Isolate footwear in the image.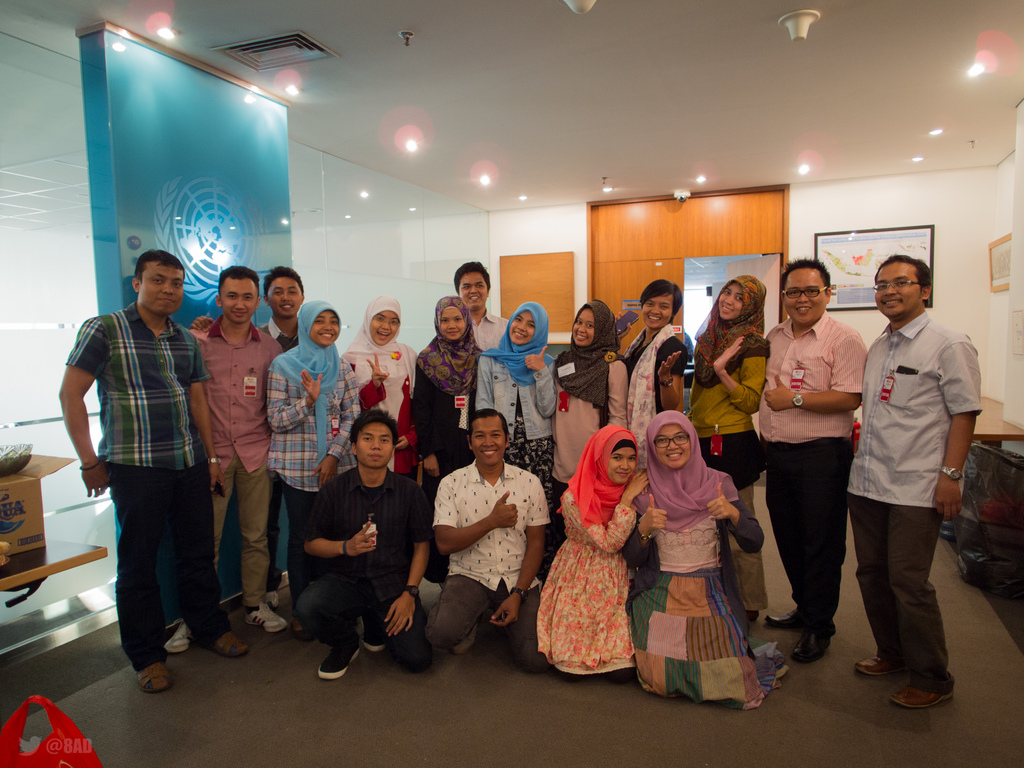
Isolated region: <box>856,651,892,673</box>.
